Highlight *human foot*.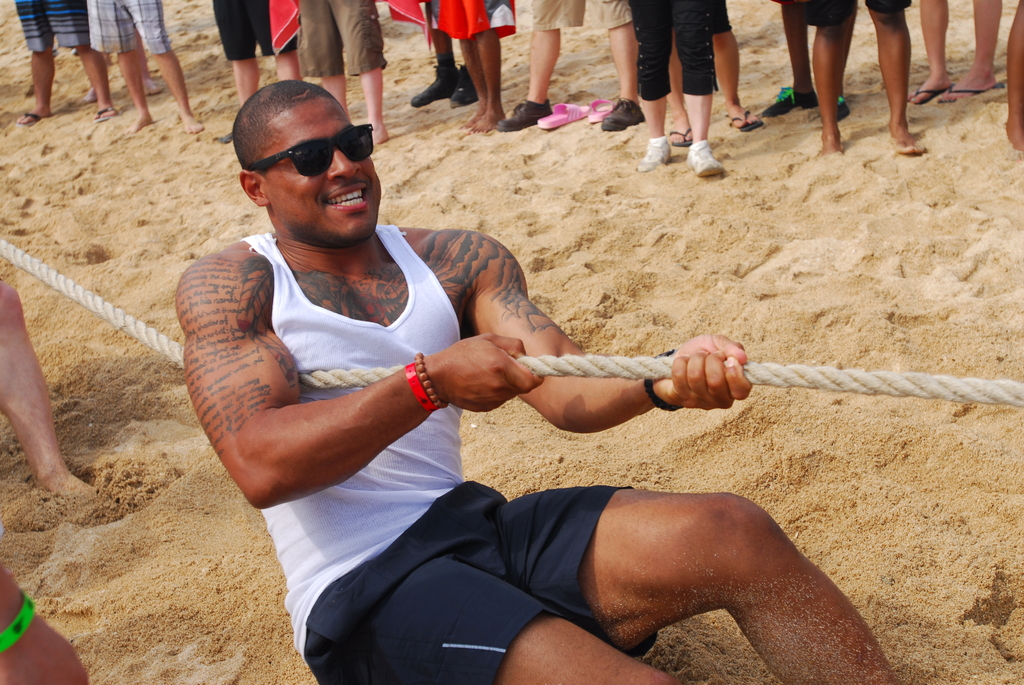
Highlighted region: select_region(92, 101, 117, 118).
